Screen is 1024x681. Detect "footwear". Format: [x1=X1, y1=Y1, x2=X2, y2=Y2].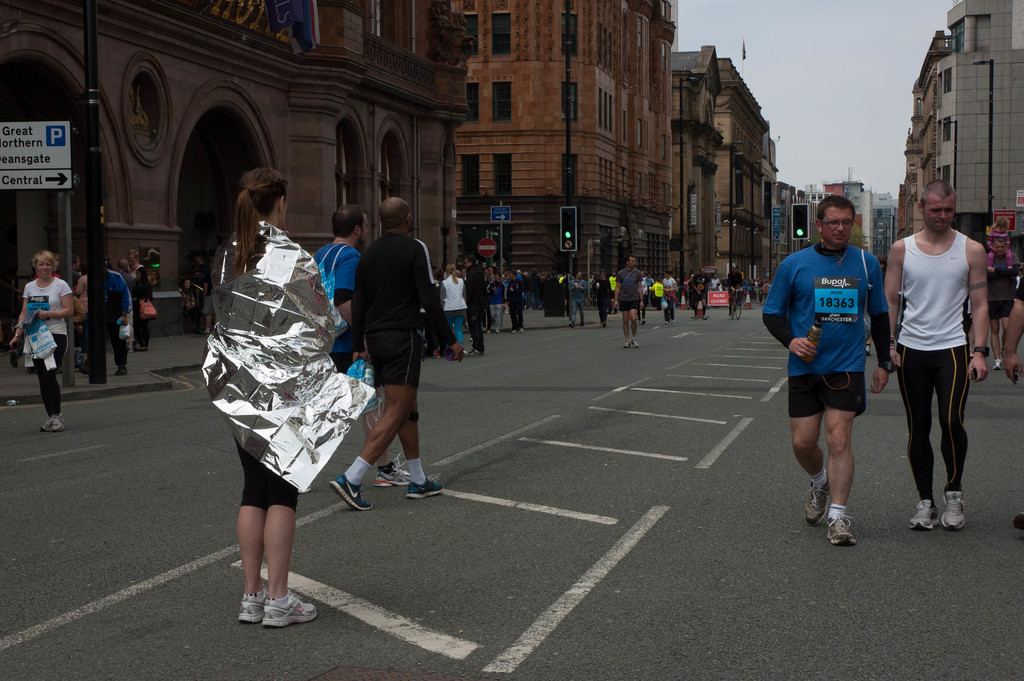
[x1=673, y1=319, x2=674, y2=322].
